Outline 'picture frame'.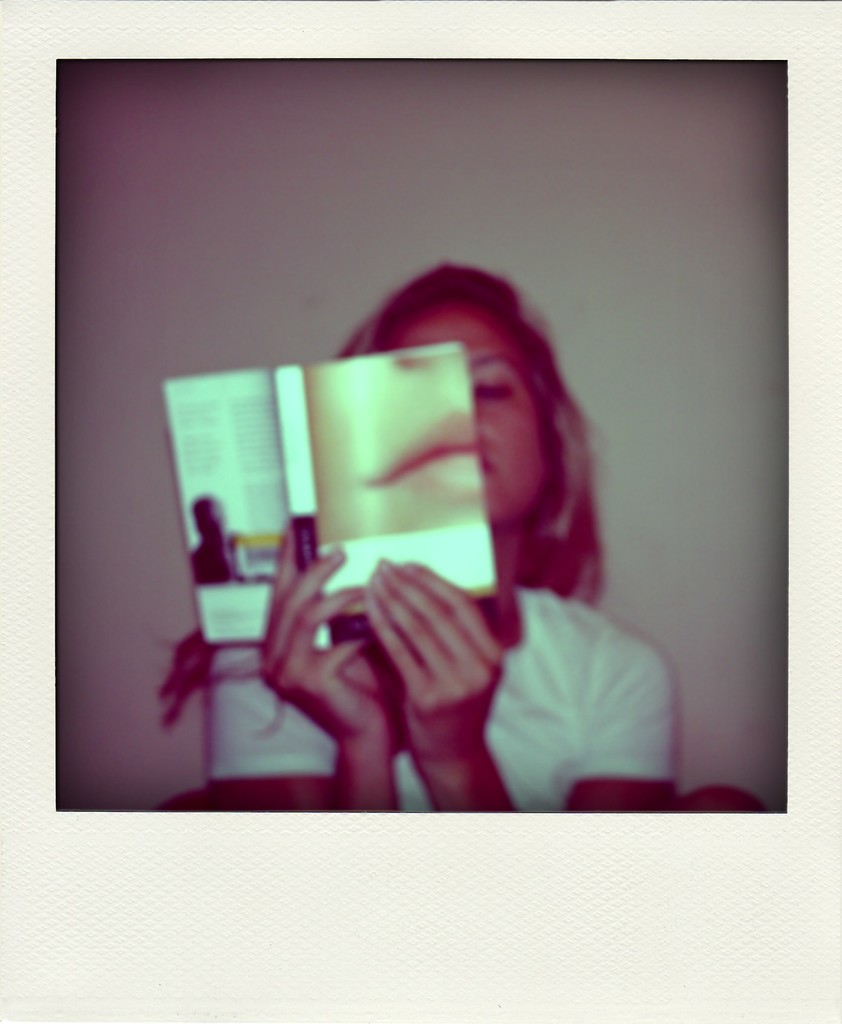
Outline: [x1=54, y1=50, x2=786, y2=815].
